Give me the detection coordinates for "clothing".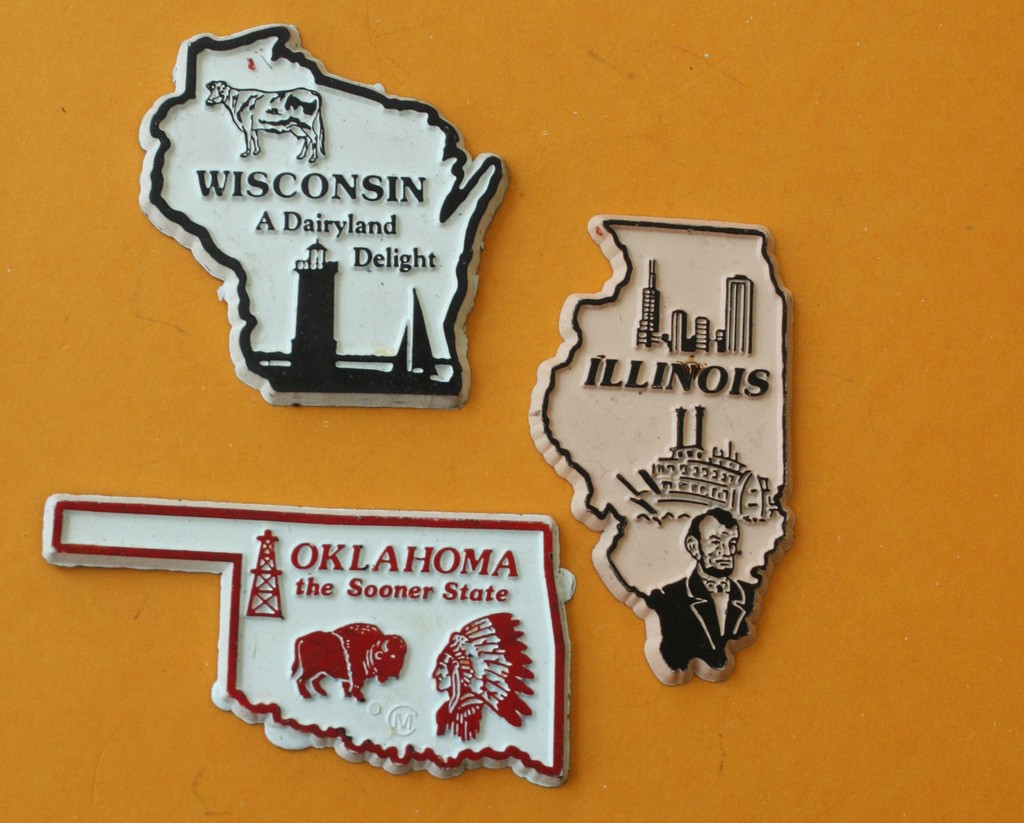
{"left": 640, "top": 558, "right": 757, "bottom": 678}.
